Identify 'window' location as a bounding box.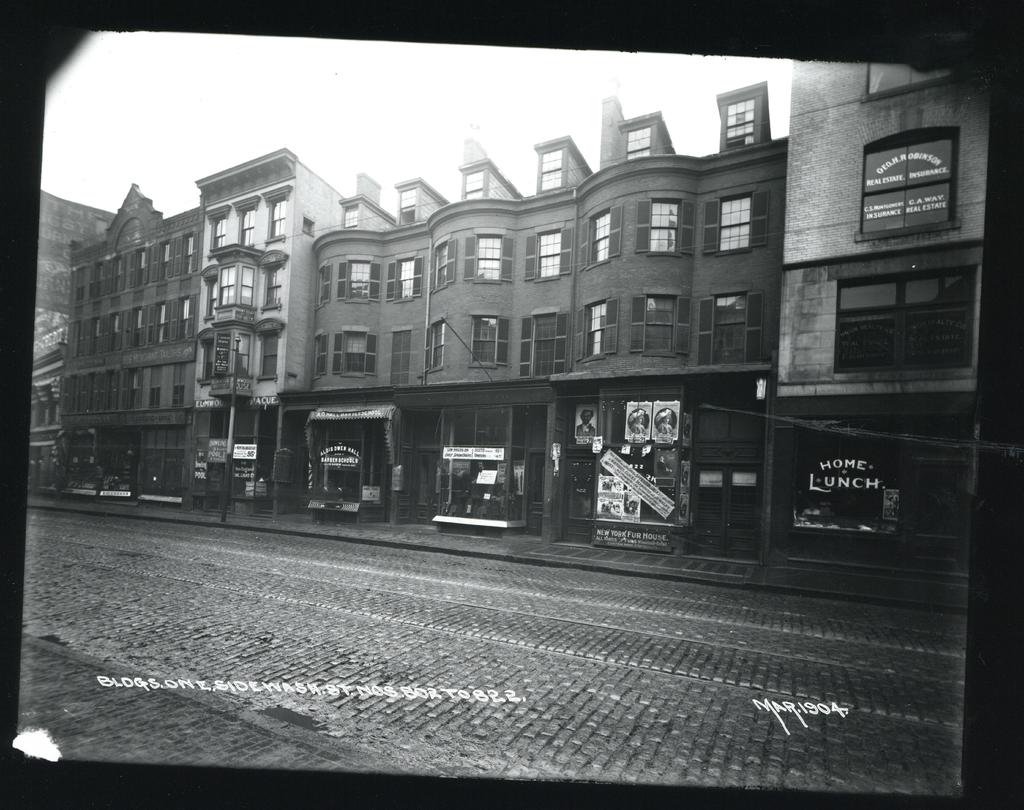
{"left": 393, "top": 185, "right": 413, "bottom": 227}.
